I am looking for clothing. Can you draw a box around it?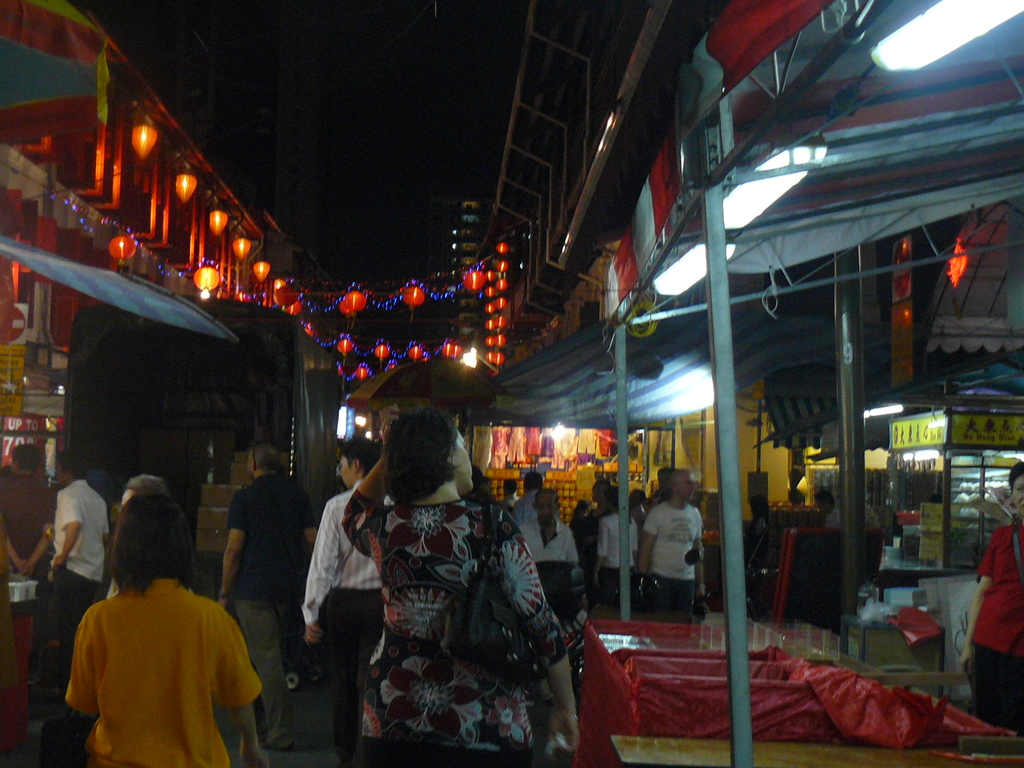
Sure, the bounding box is <region>968, 523, 1023, 736</region>.
